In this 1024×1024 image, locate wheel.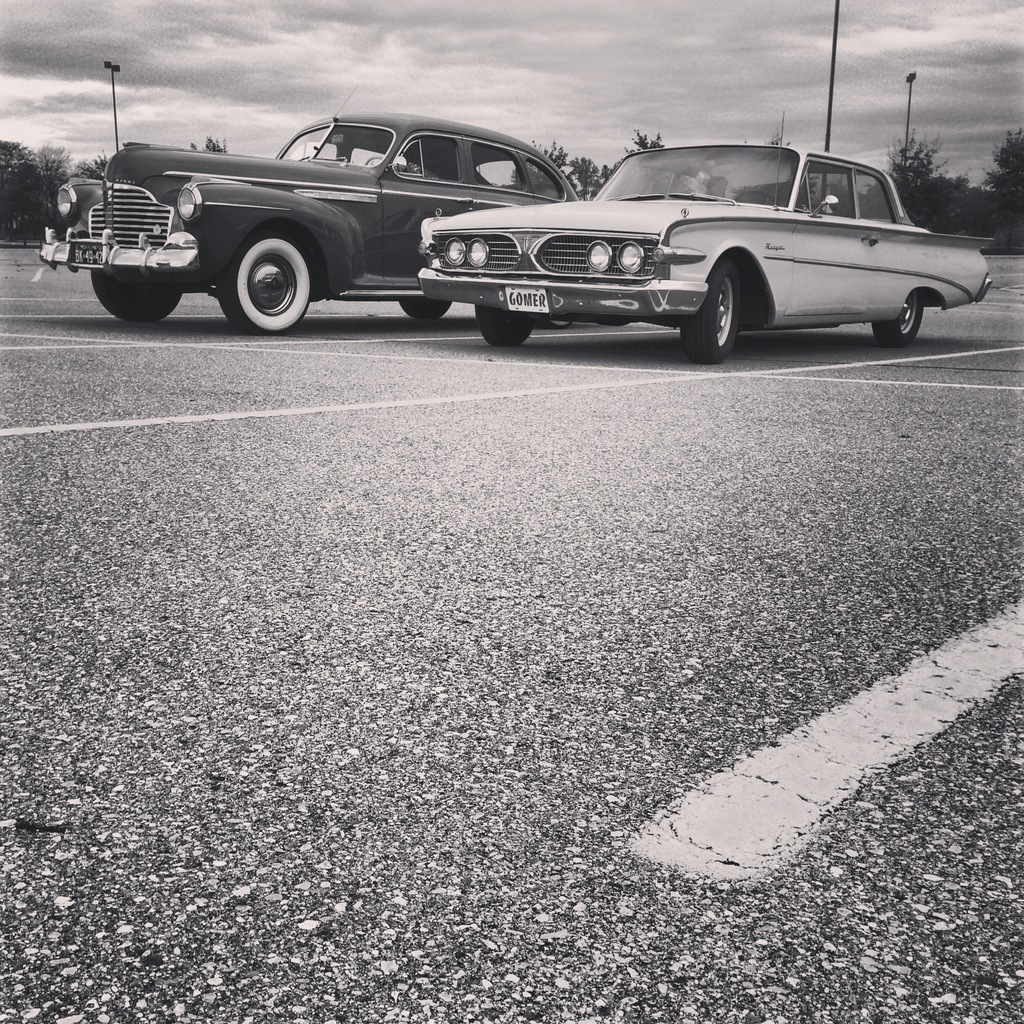
Bounding box: l=394, t=298, r=452, b=323.
